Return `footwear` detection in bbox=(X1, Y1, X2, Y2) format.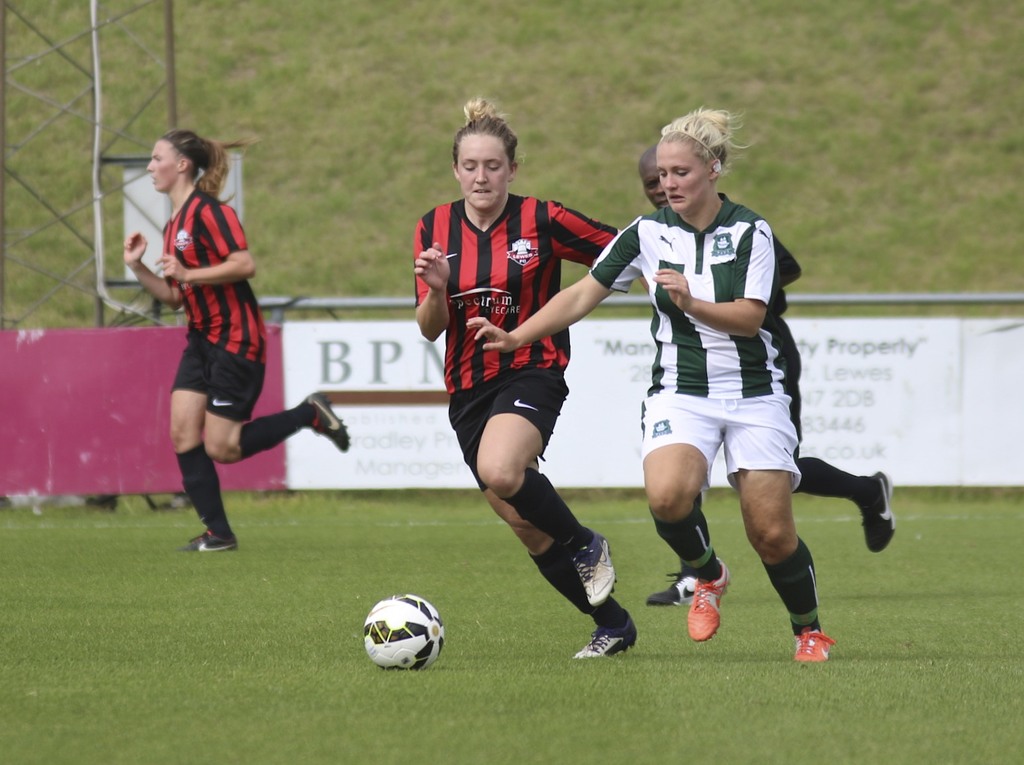
bbox=(867, 466, 894, 553).
